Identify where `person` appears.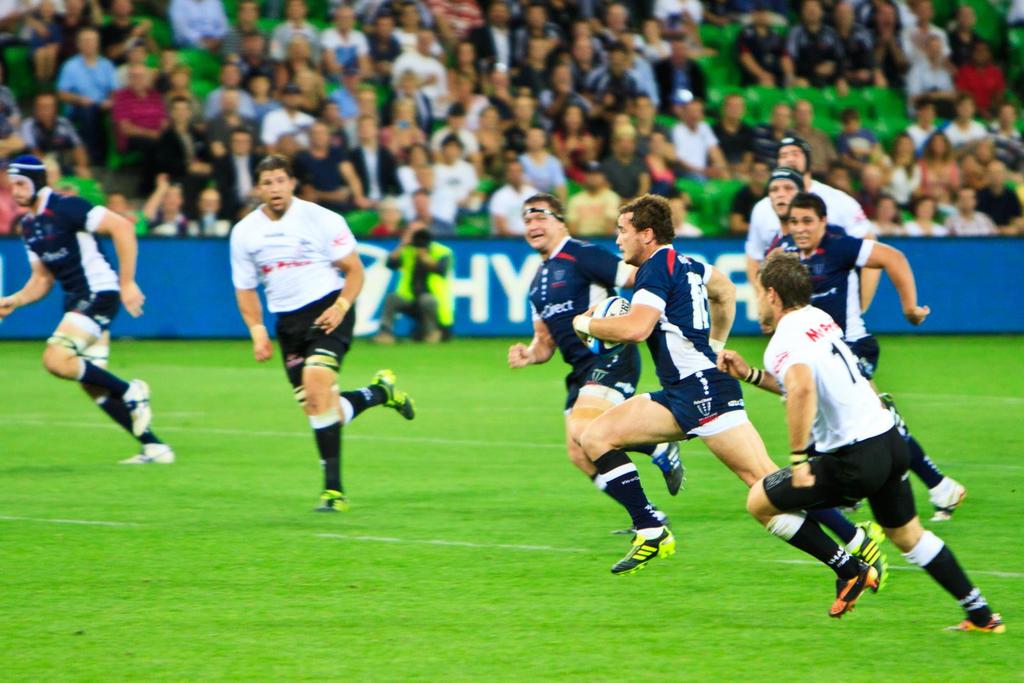
Appears at detection(228, 157, 377, 529).
